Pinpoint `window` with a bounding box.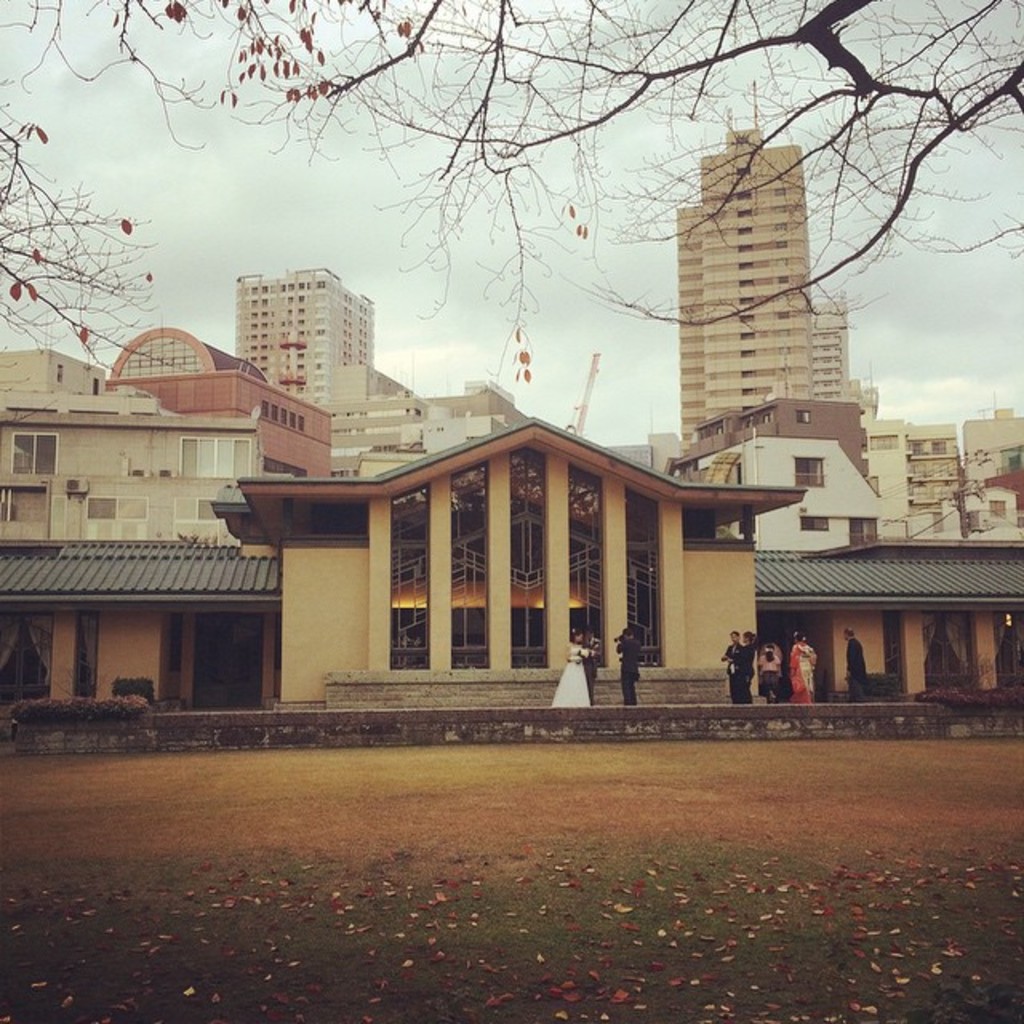
86,494,117,518.
